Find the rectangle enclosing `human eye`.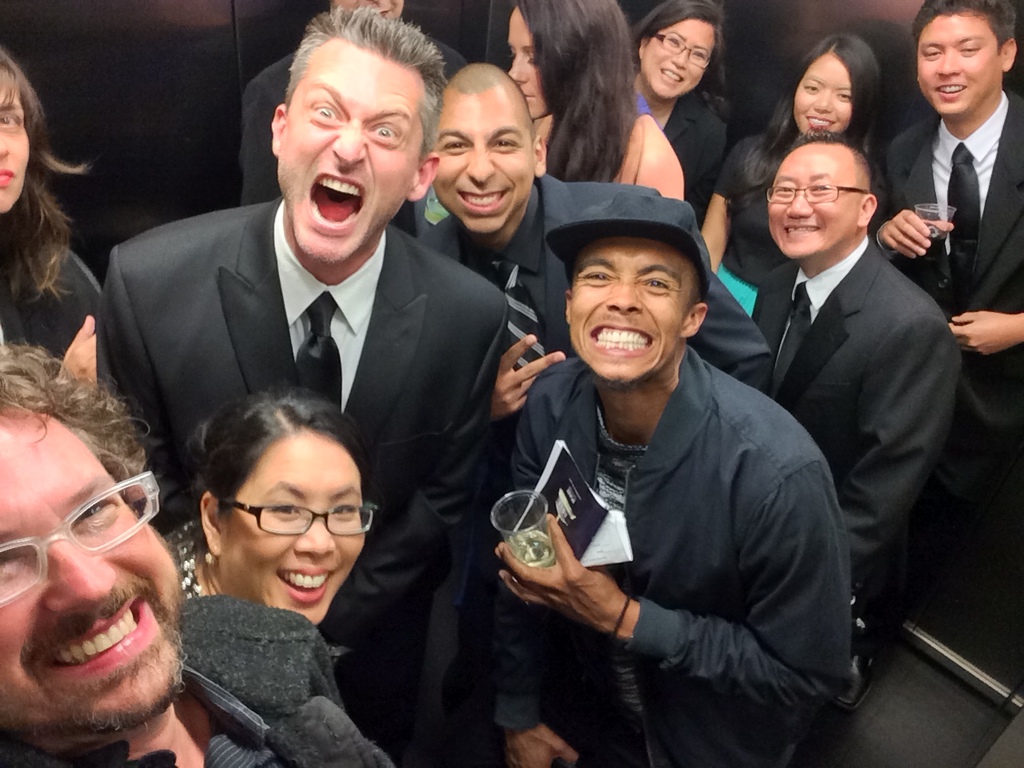
[490, 138, 520, 150].
